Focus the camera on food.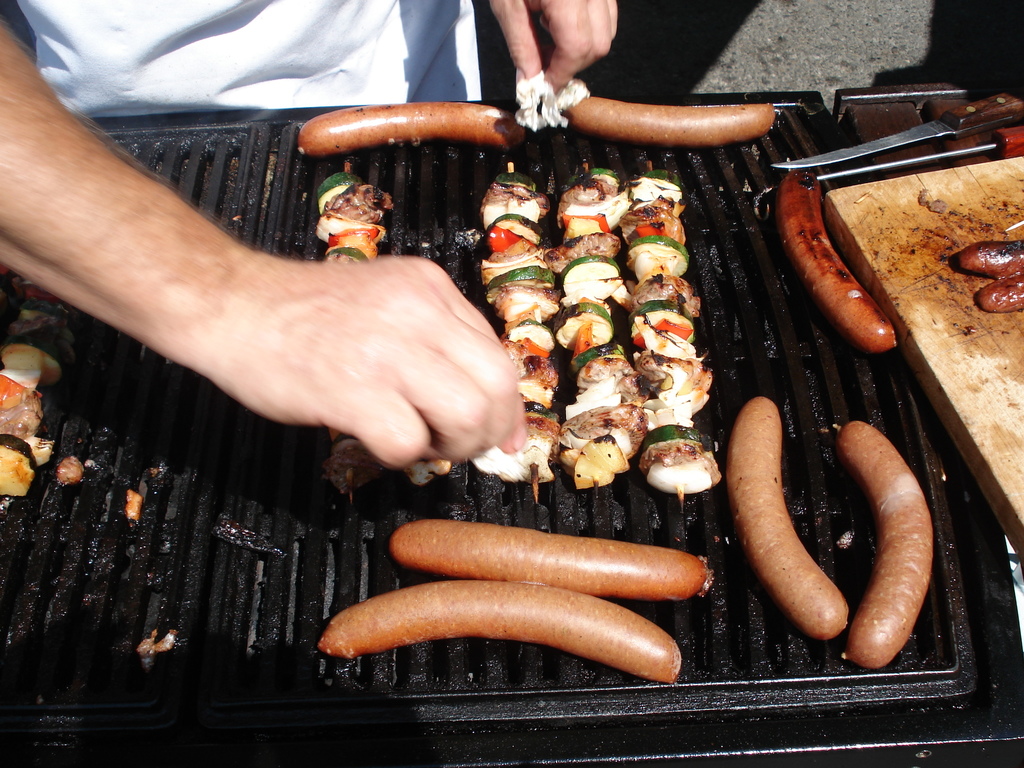
Focus region: detection(732, 395, 856, 642).
